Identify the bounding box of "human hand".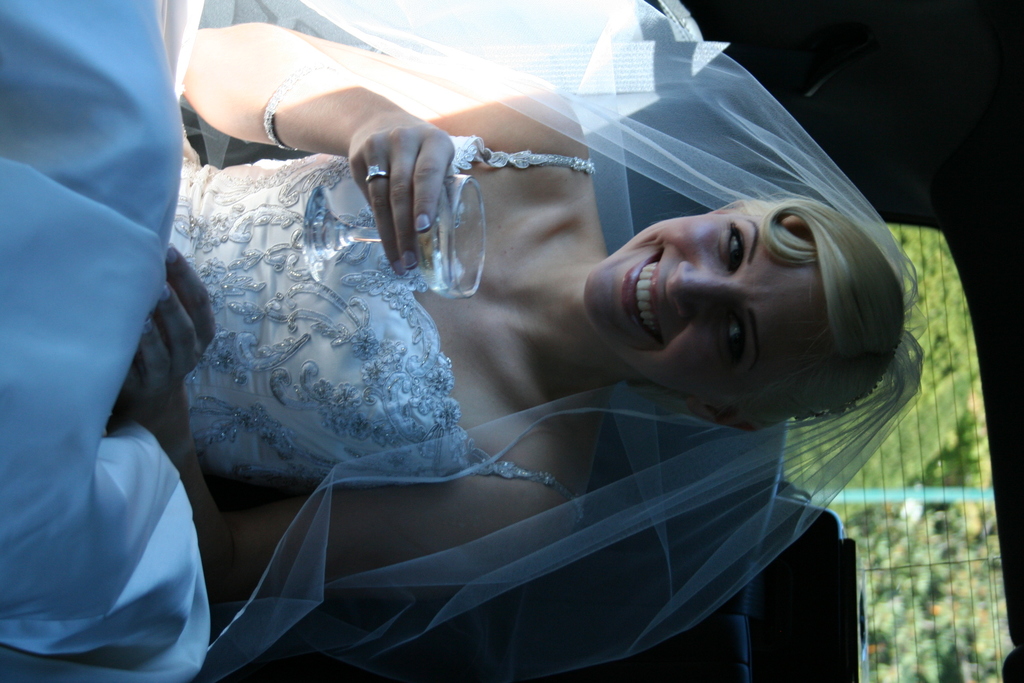
box=[111, 240, 218, 432].
